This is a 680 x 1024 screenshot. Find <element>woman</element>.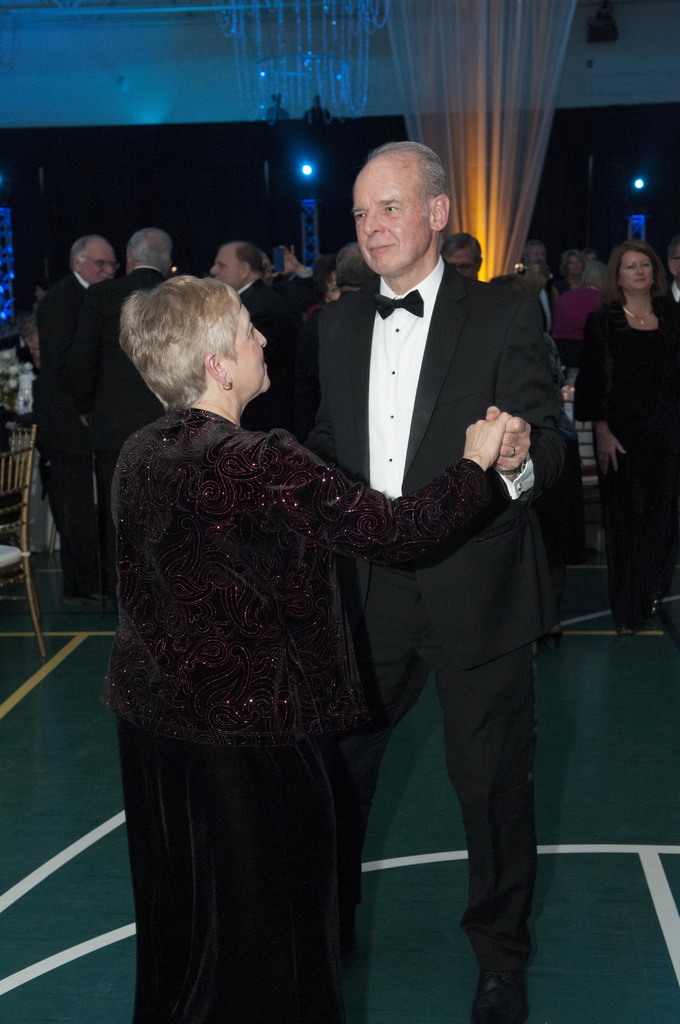
Bounding box: 102:264:519:1023.
